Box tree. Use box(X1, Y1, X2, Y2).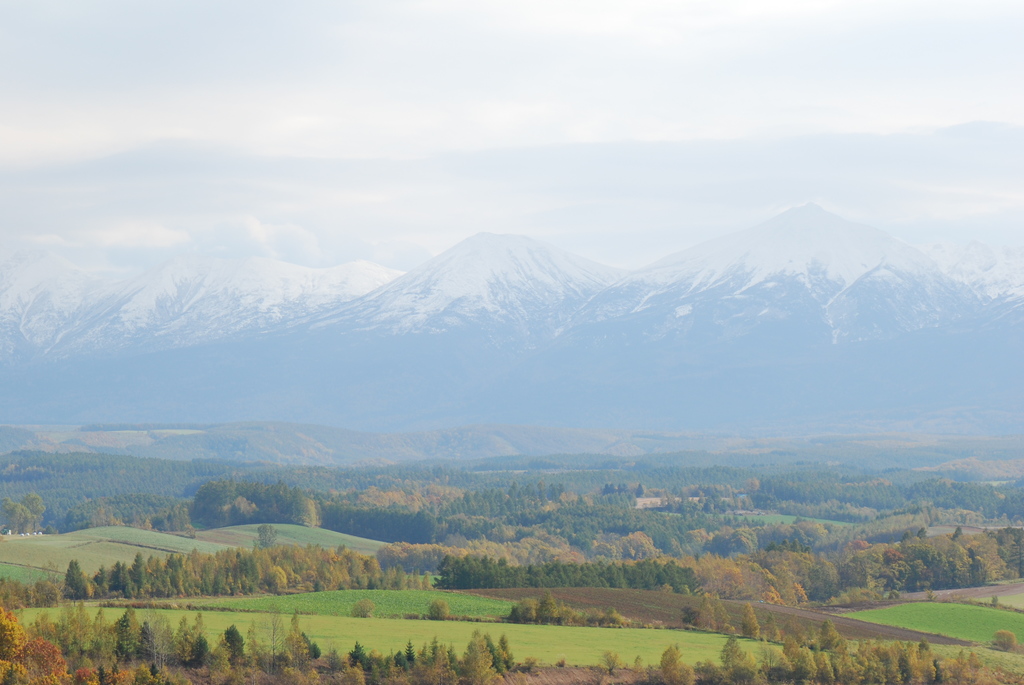
box(252, 523, 281, 549).
